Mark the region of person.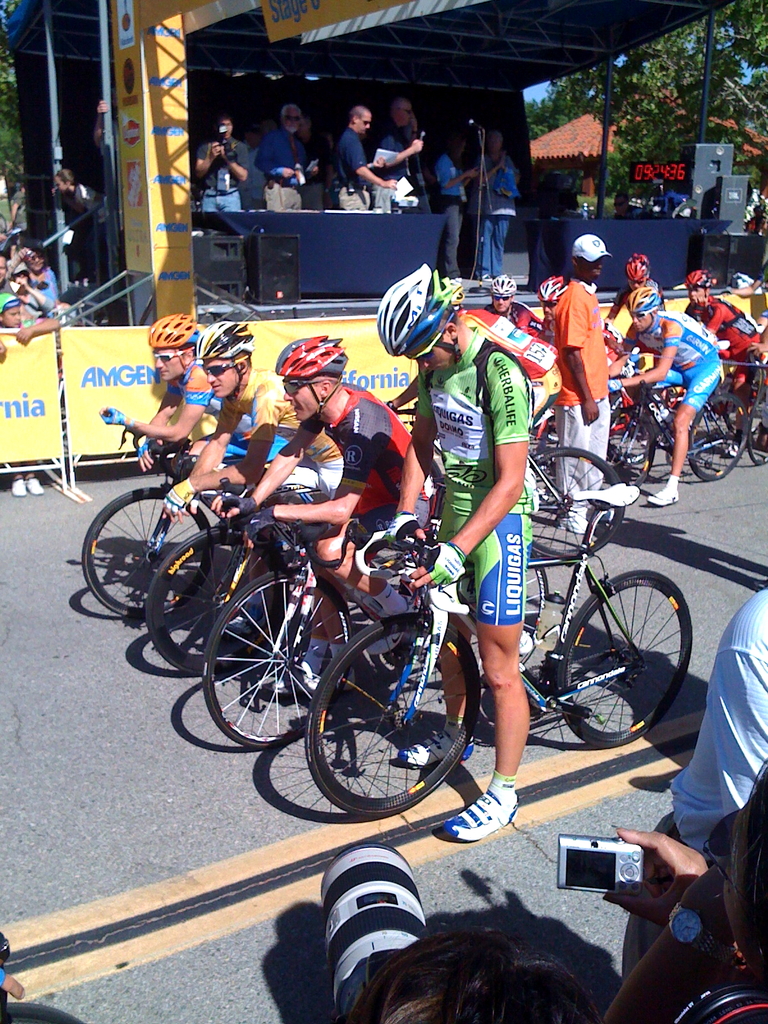
Region: {"left": 100, "top": 308, "right": 262, "bottom": 547}.
